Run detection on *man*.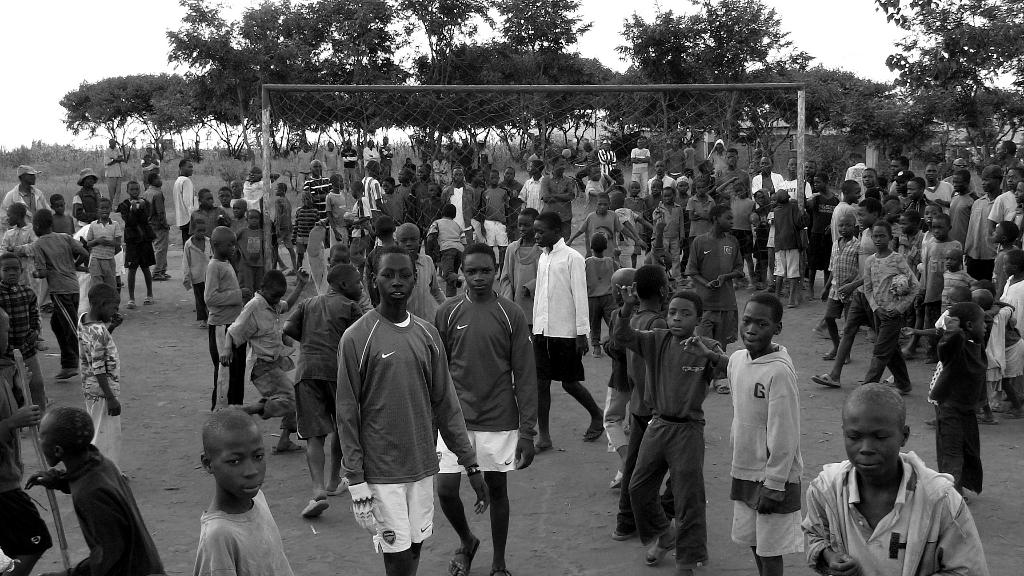
Result: <region>302, 159, 333, 250</region>.
